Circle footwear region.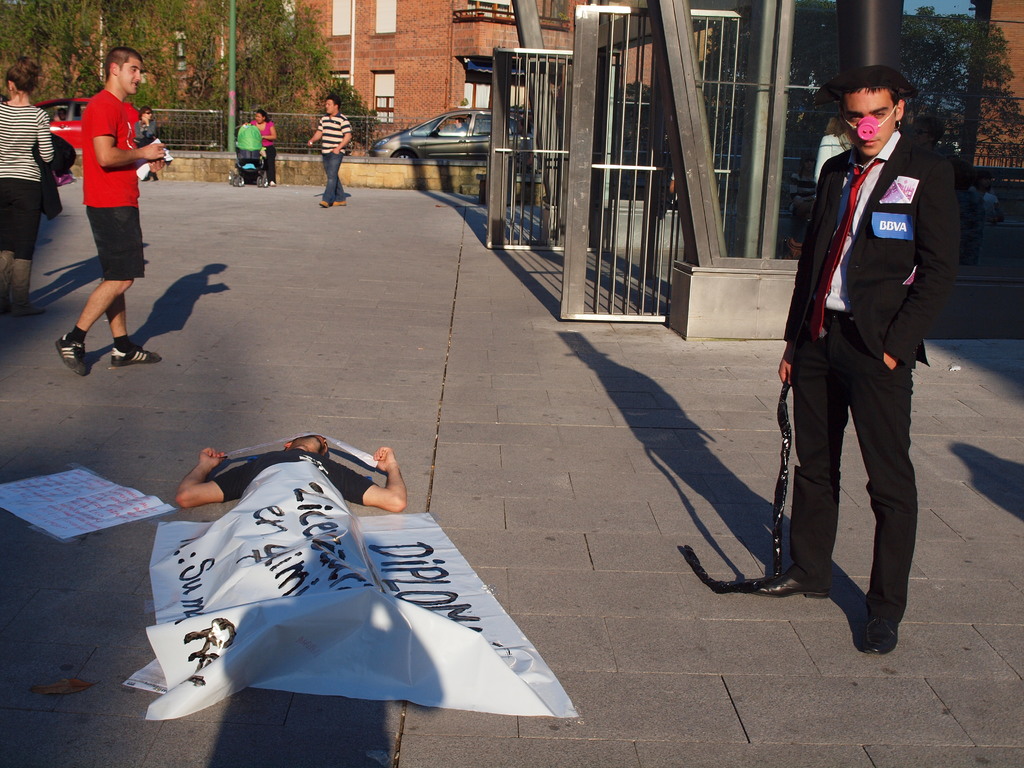
Region: (x1=330, y1=196, x2=348, y2=206).
